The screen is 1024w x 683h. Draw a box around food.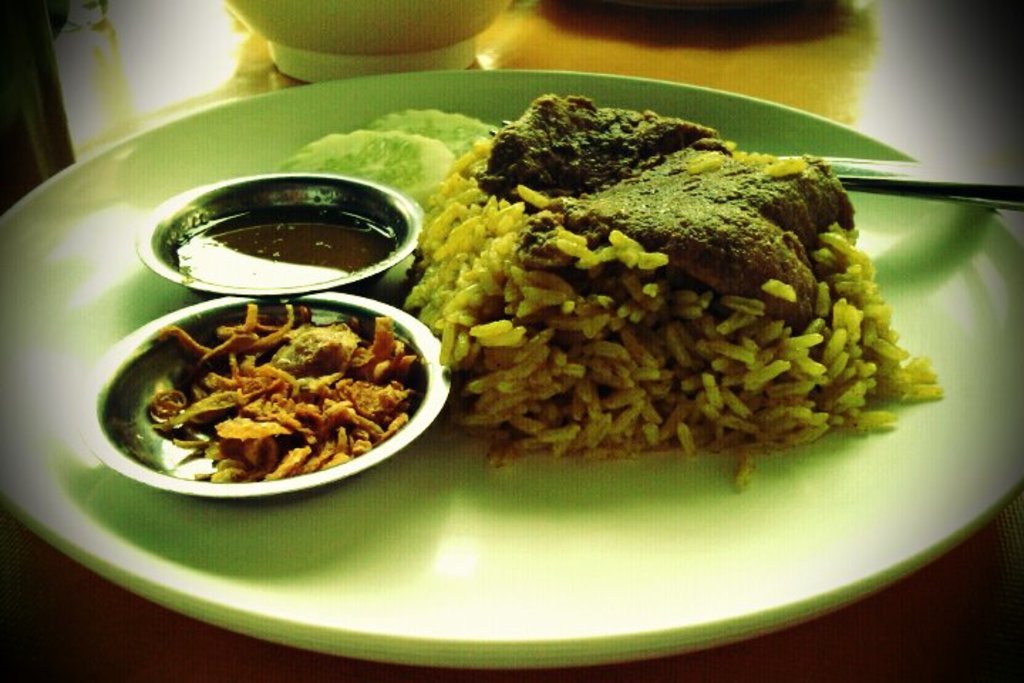
260, 85, 950, 497.
